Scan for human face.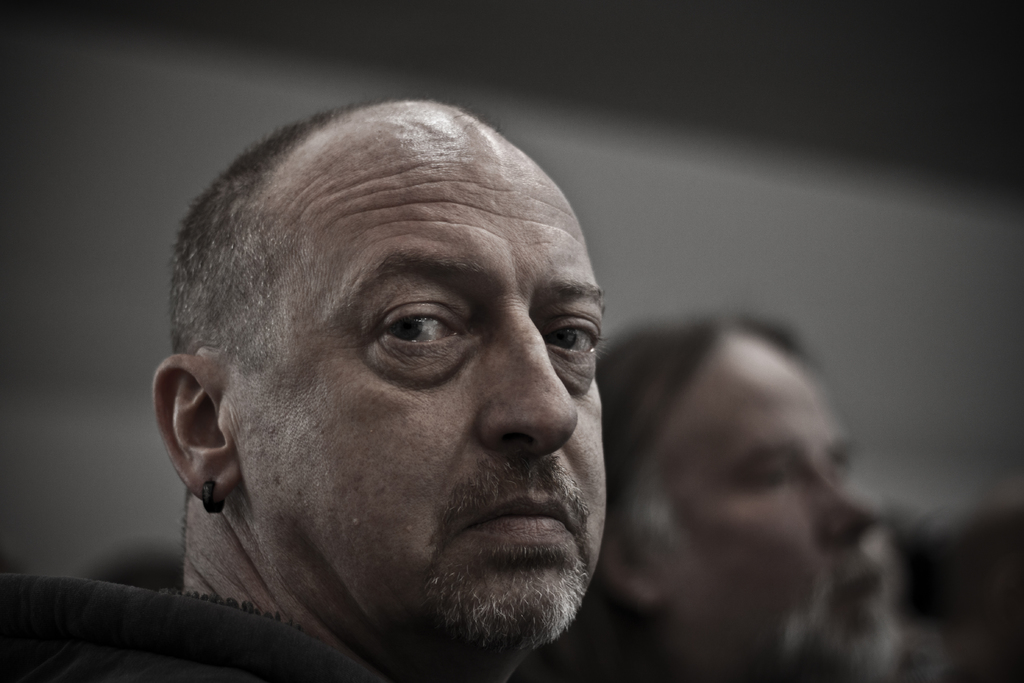
Scan result: left=650, top=343, right=890, bottom=682.
